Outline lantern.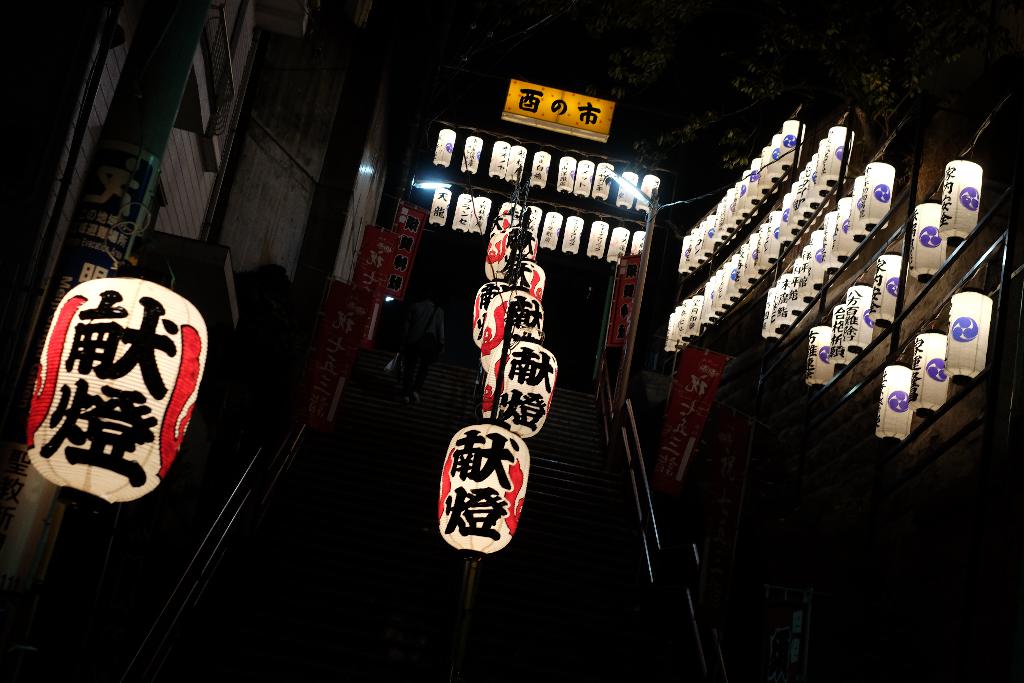
Outline: (left=530, top=152, right=550, bottom=185).
